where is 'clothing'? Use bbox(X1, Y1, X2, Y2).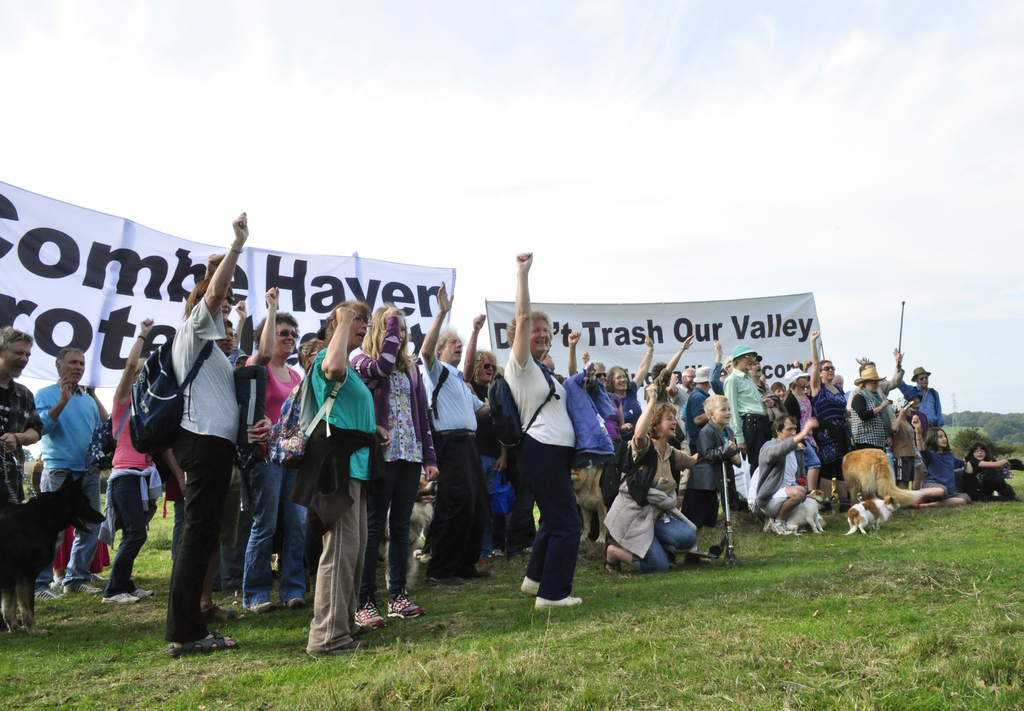
bbox(506, 348, 569, 451).
